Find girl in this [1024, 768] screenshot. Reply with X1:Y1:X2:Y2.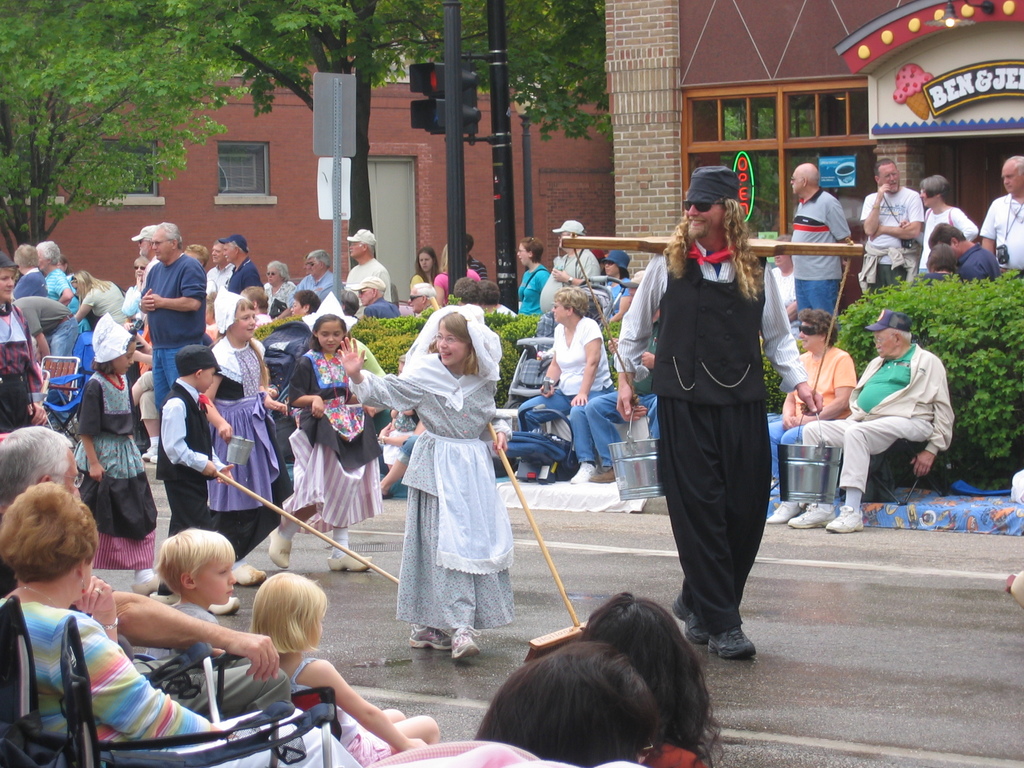
204:286:282:586.
